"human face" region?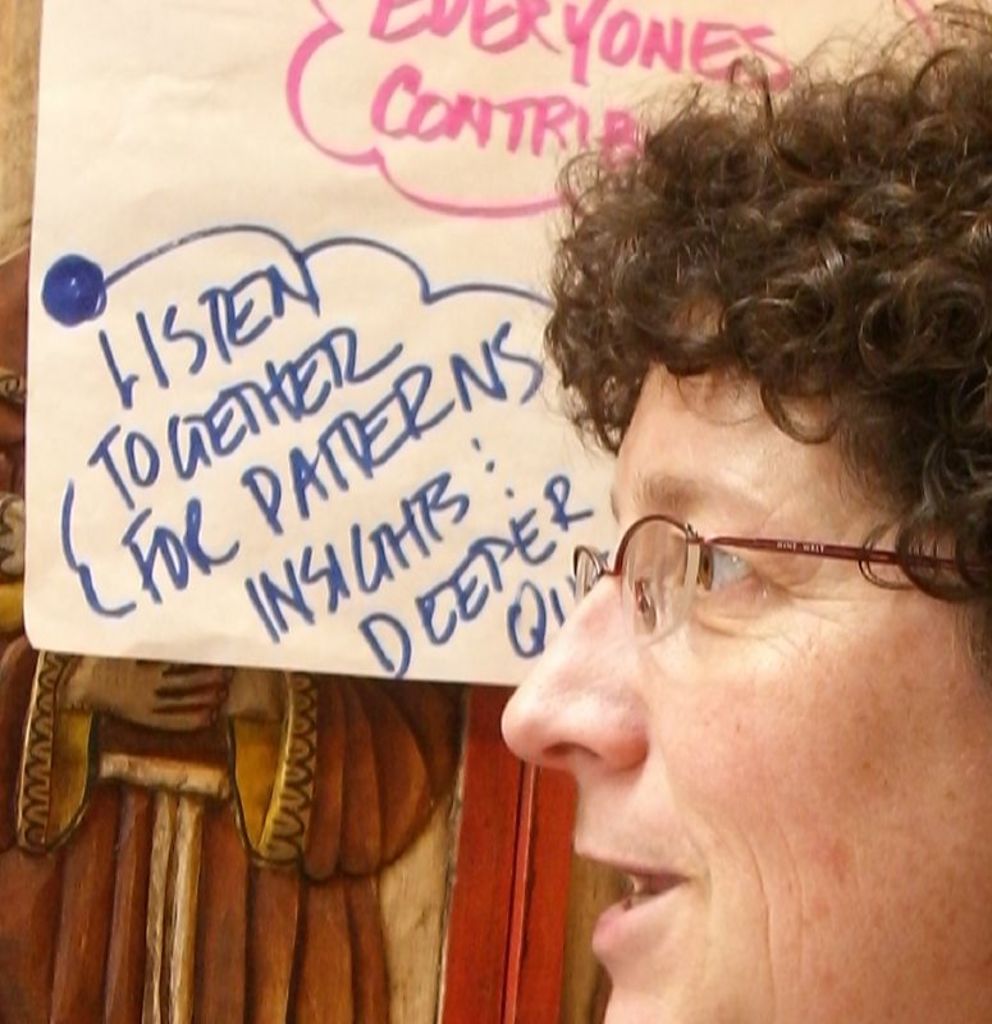
<bbox>500, 292, 991, 1023</bbox>
